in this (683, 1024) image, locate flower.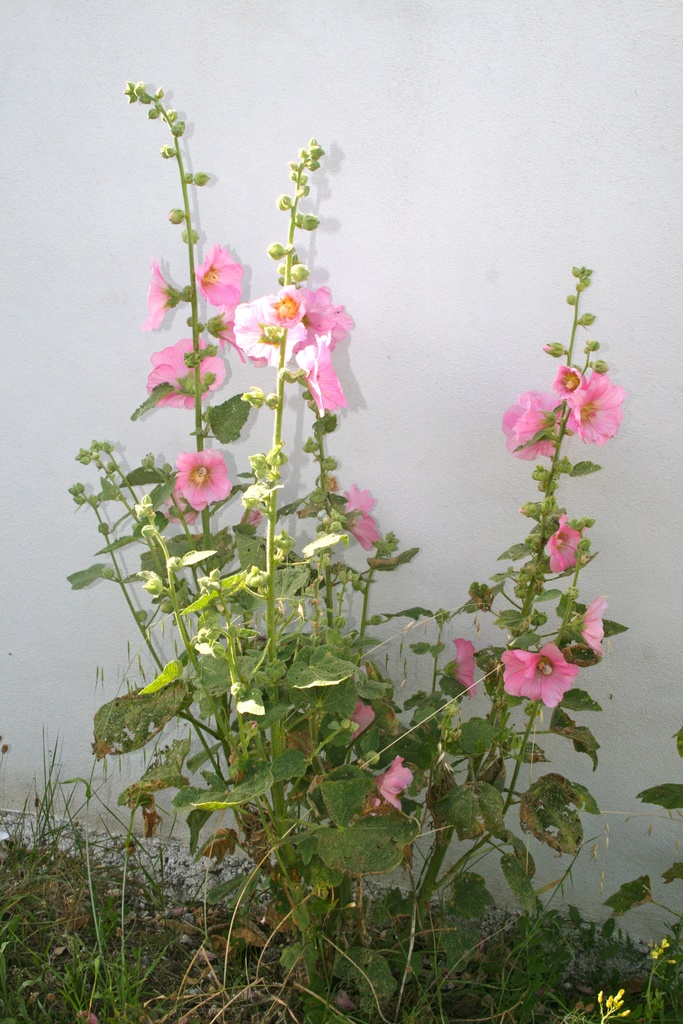
Bounding box: region(497, 392, 559, 455).
